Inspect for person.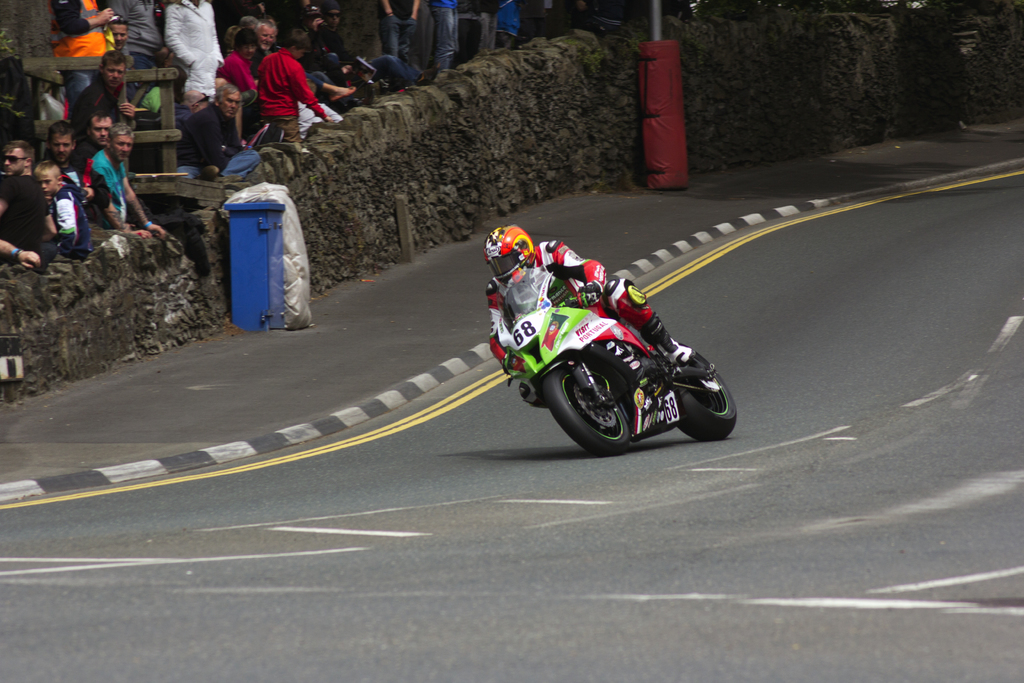
Inspection: box(78, 104, 113, 193).
